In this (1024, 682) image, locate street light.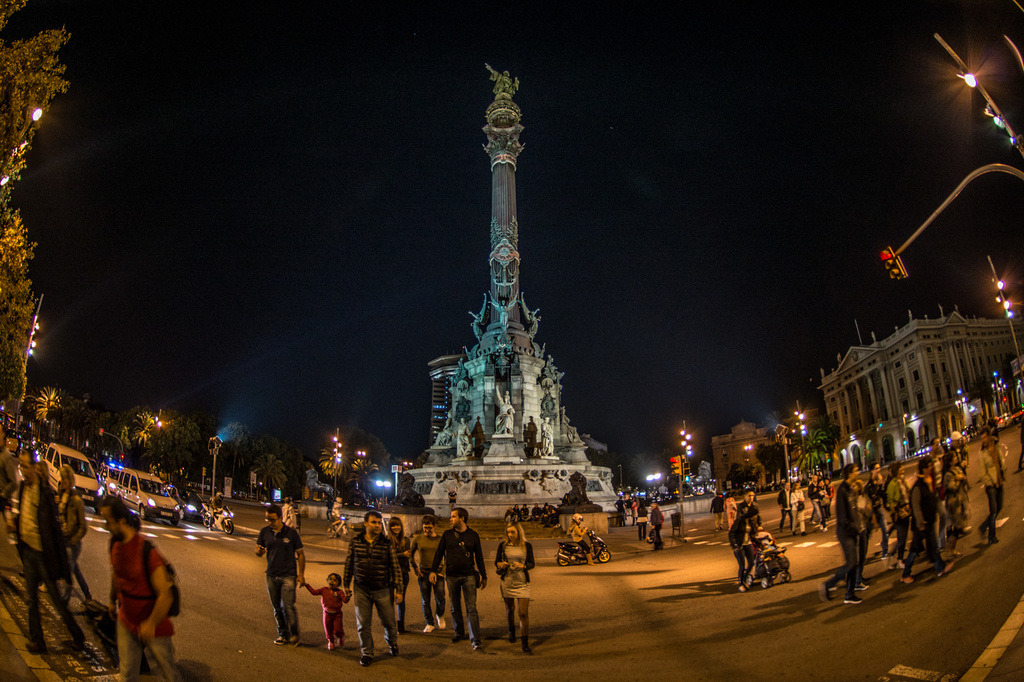
Bounding box: 152 411 163 433.
